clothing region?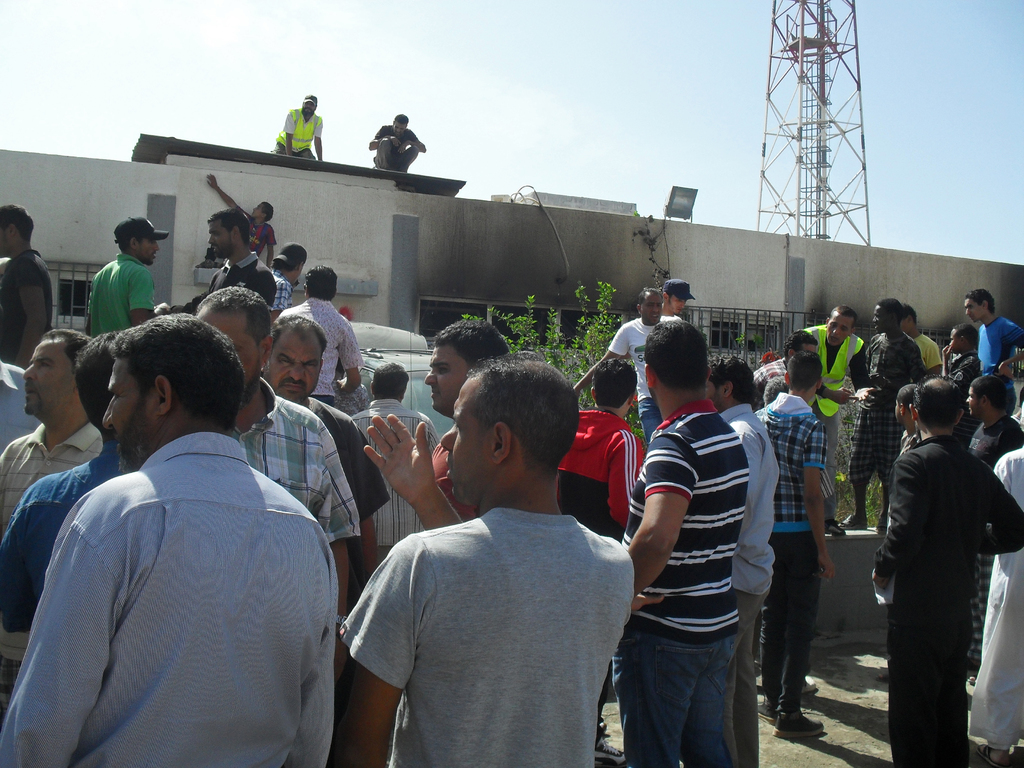
Rect(626, 403, 738, 767)
